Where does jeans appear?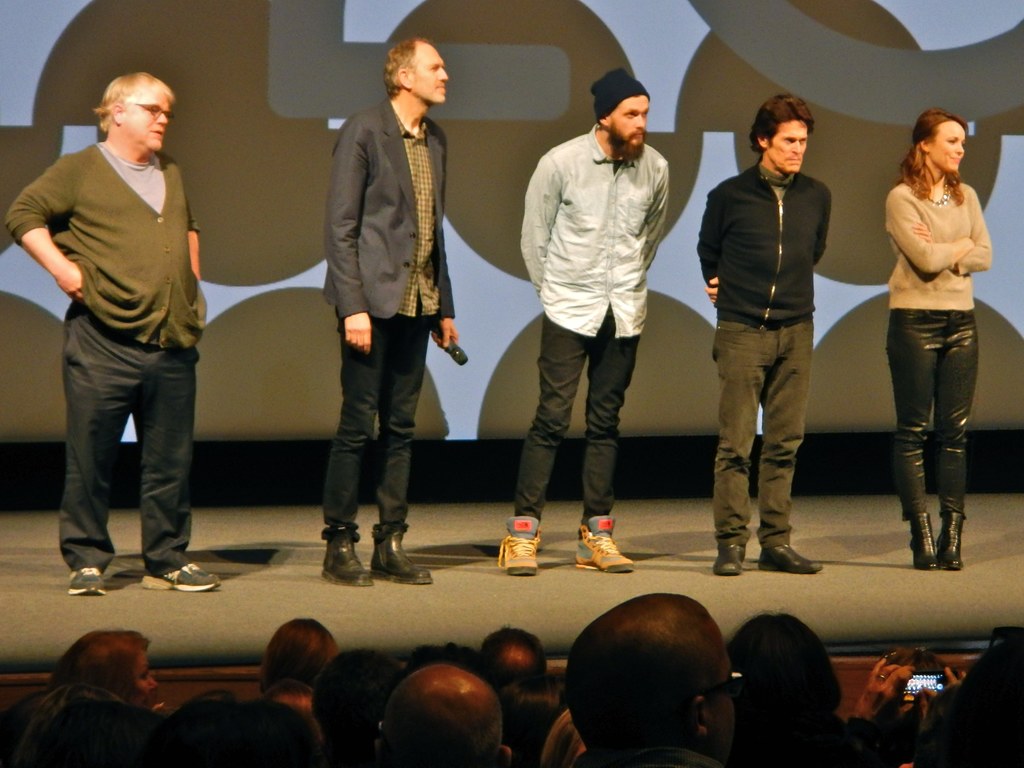
Appears at 329:306:431:533.
